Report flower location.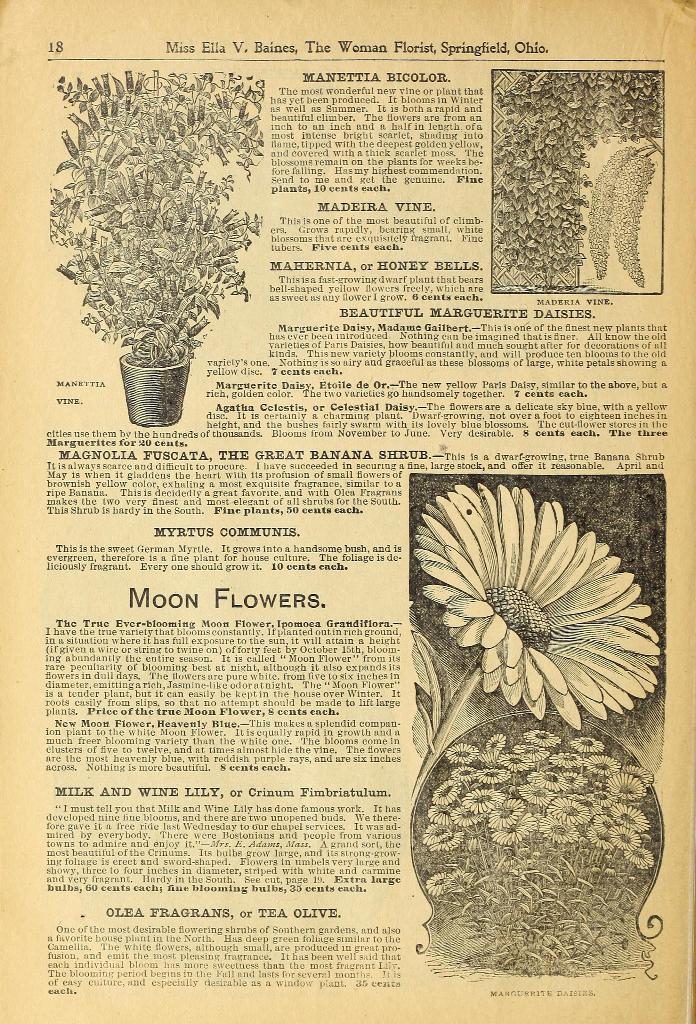
Report: {"left": 423, "top": 872, "right": 455, "bottom": 893}.
